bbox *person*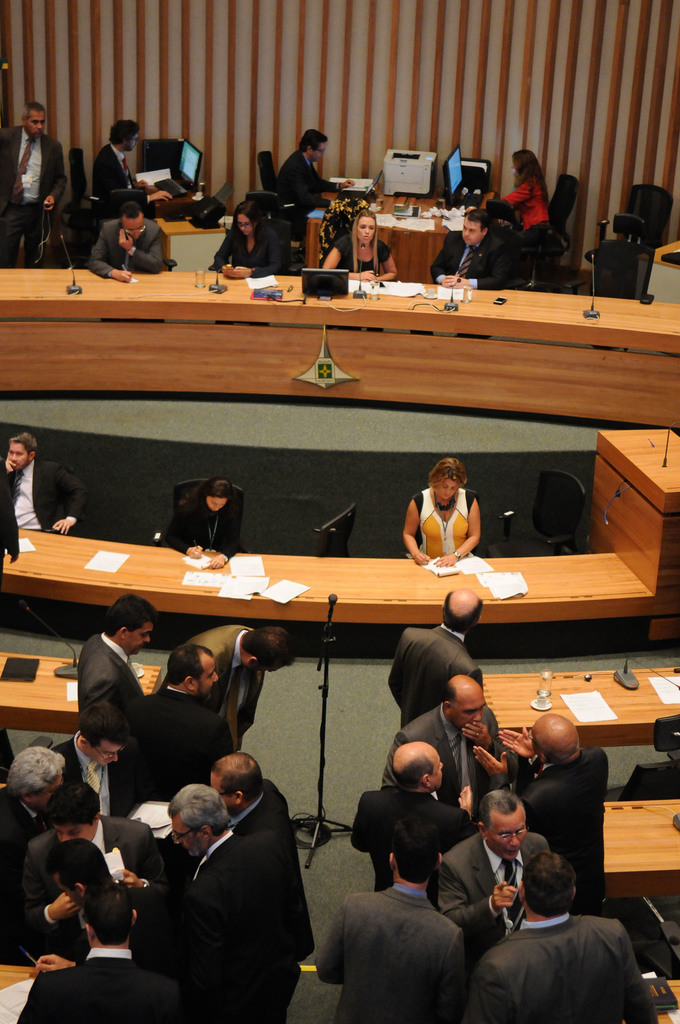
BBox(386, 588, 486, 730)
